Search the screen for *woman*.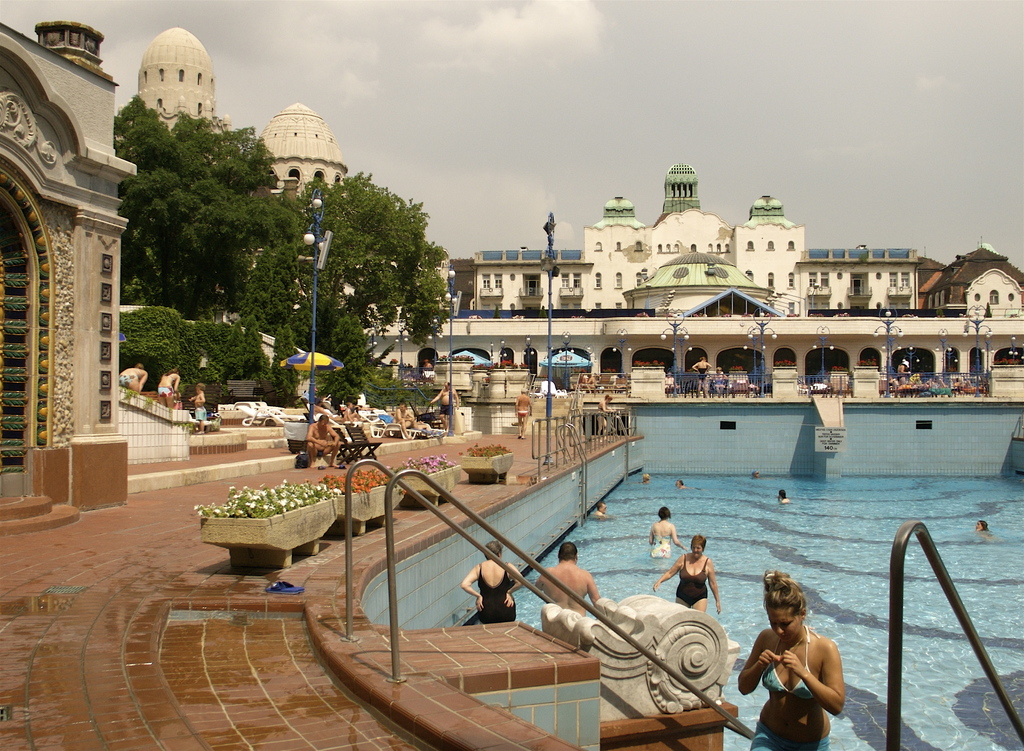
Found at 646 504 689 561.
